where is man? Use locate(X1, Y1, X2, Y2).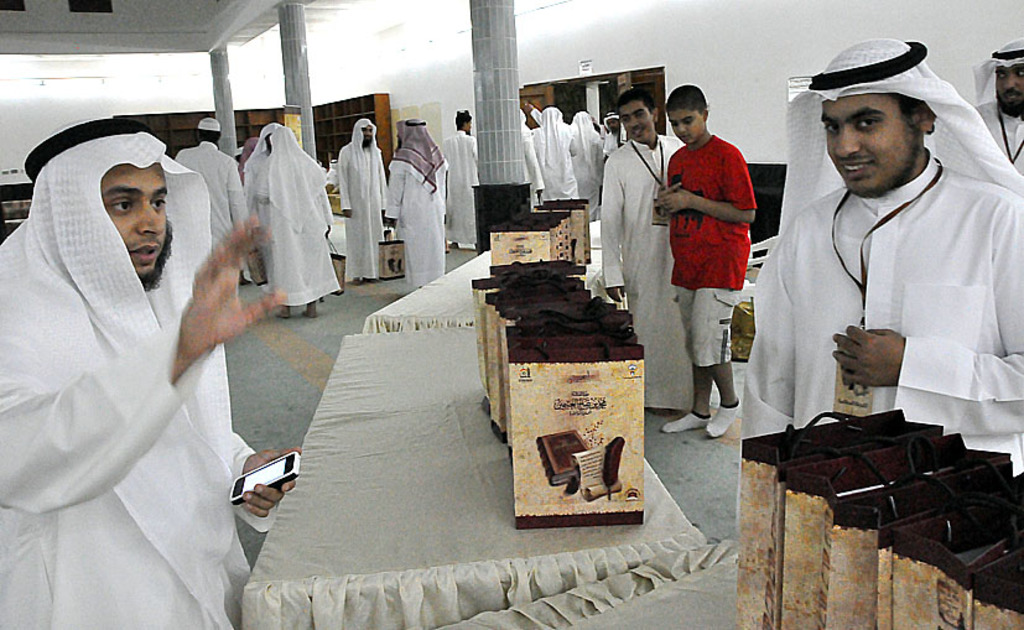
locate(0, 115, 284, 629).
